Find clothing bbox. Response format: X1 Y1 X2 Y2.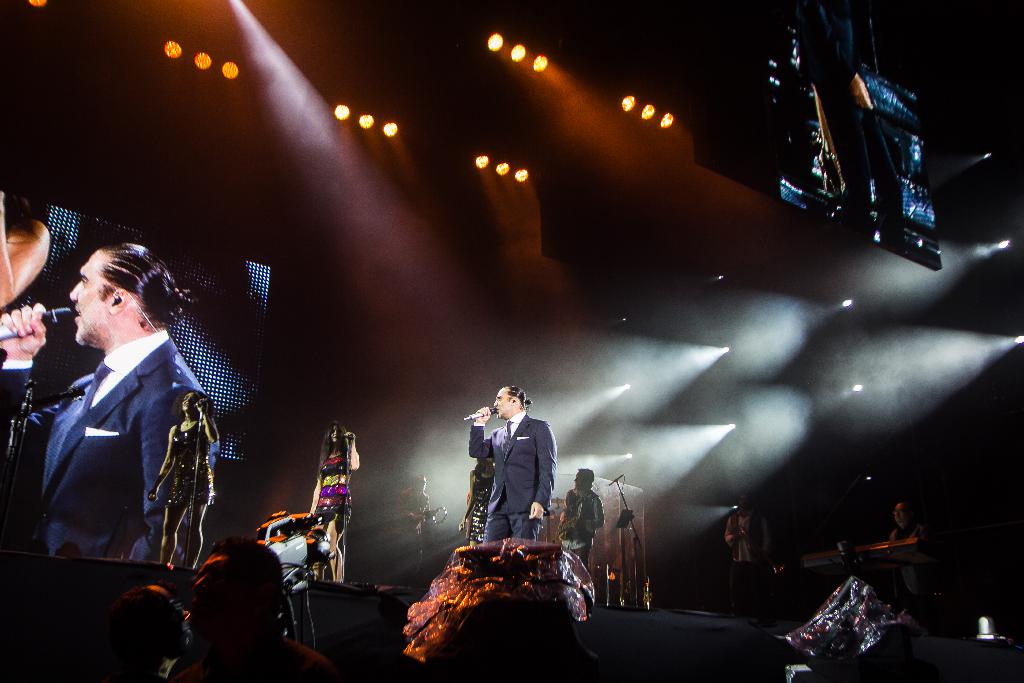
561 486 606 568.
